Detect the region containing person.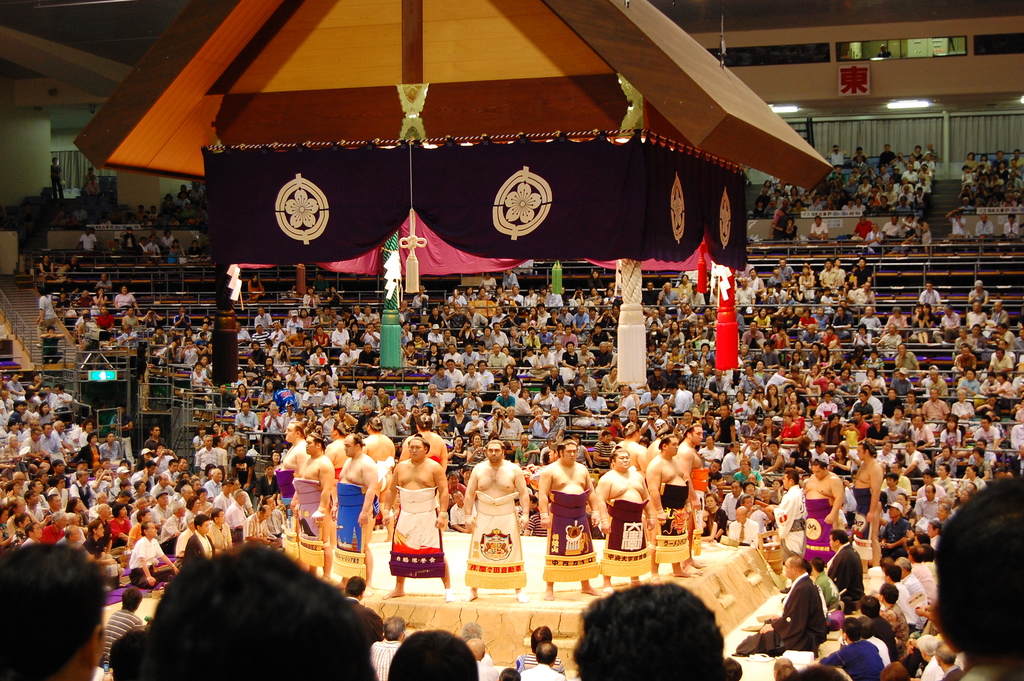
(903,218,918,239).
